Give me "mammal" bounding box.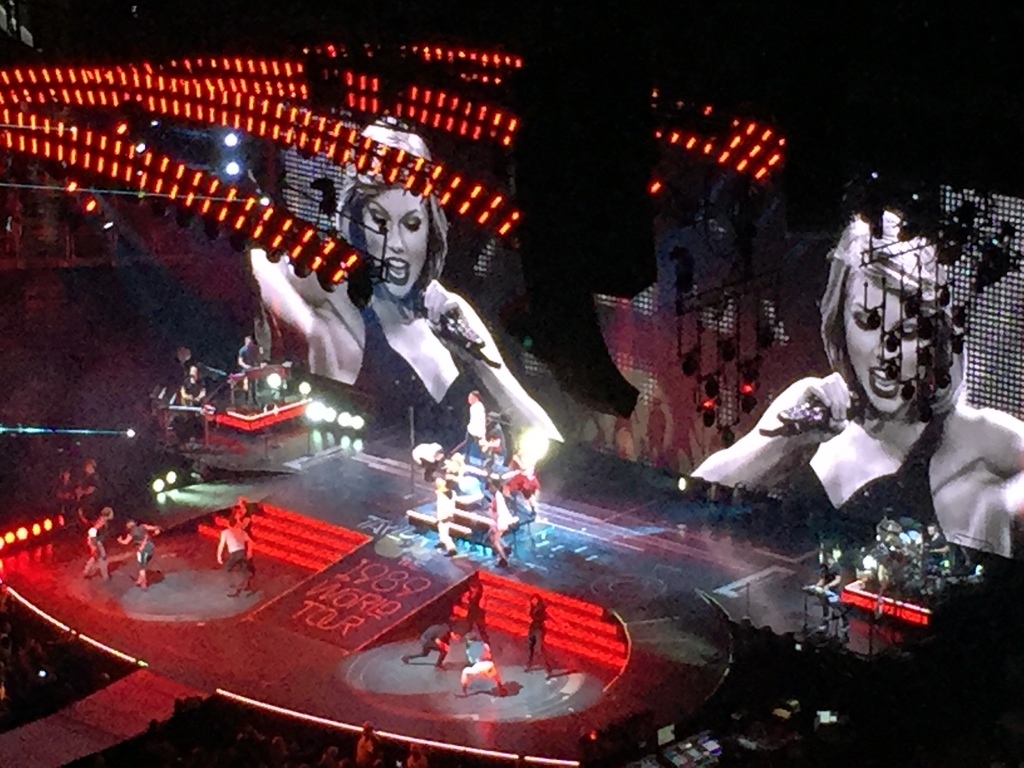
crop(401, 622, 461, 684).
